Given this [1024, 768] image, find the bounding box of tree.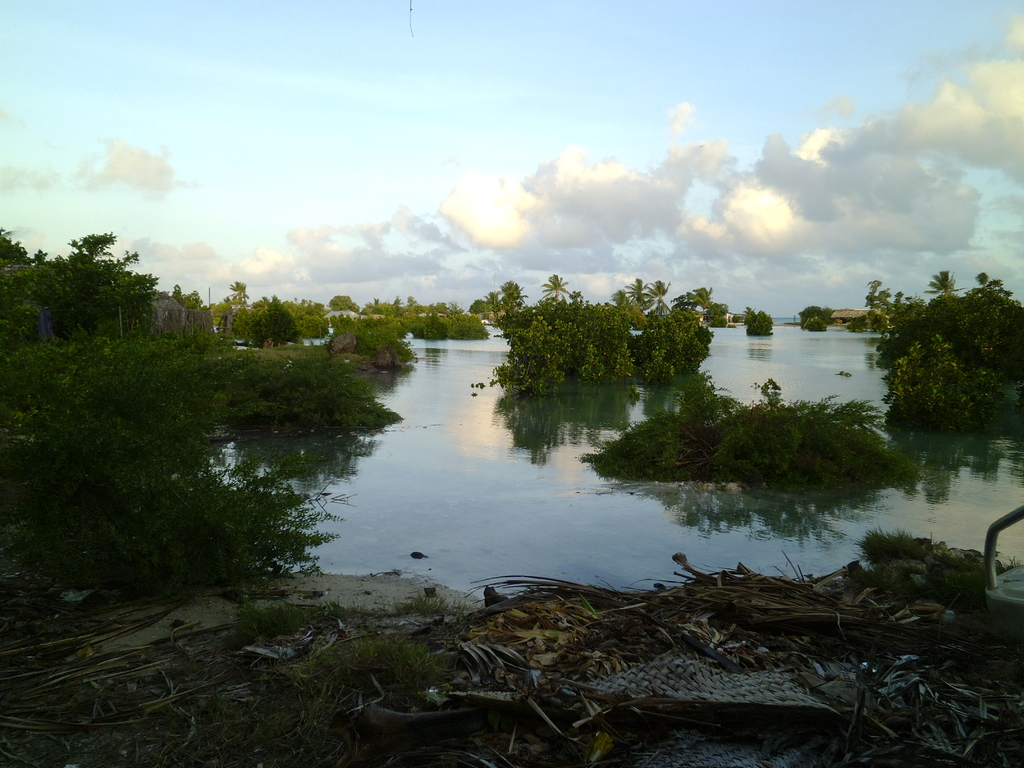
locate(887, 289, 1023, 367).
